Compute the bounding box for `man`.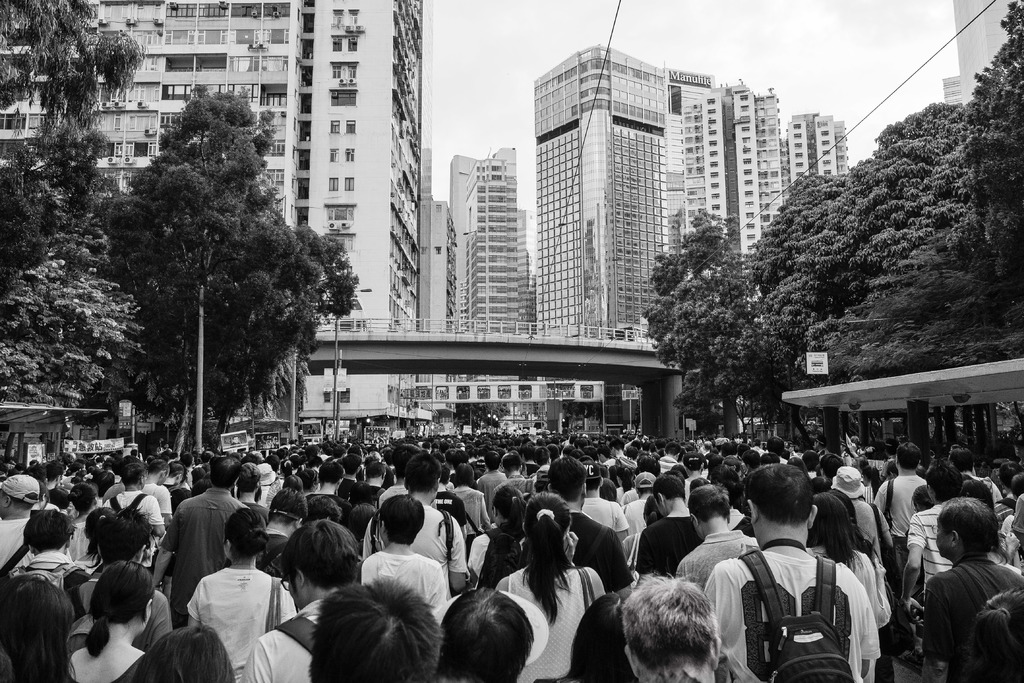
<region>63, 510, 173, 652</region>.
